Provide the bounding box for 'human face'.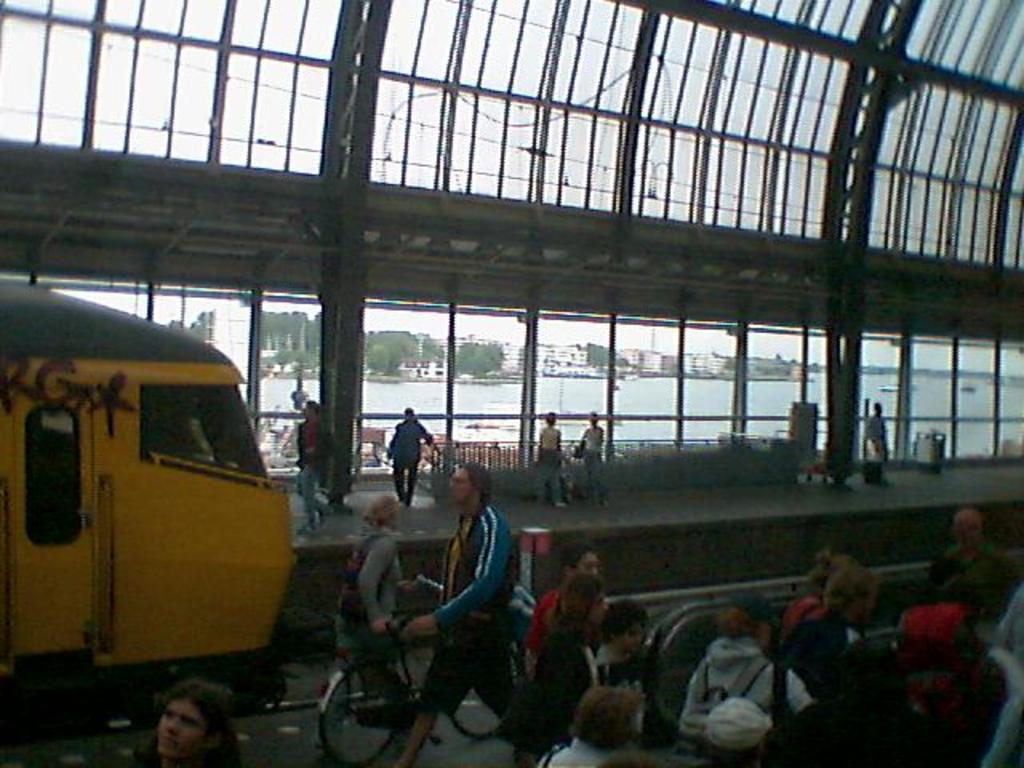
445:467:475:502.
